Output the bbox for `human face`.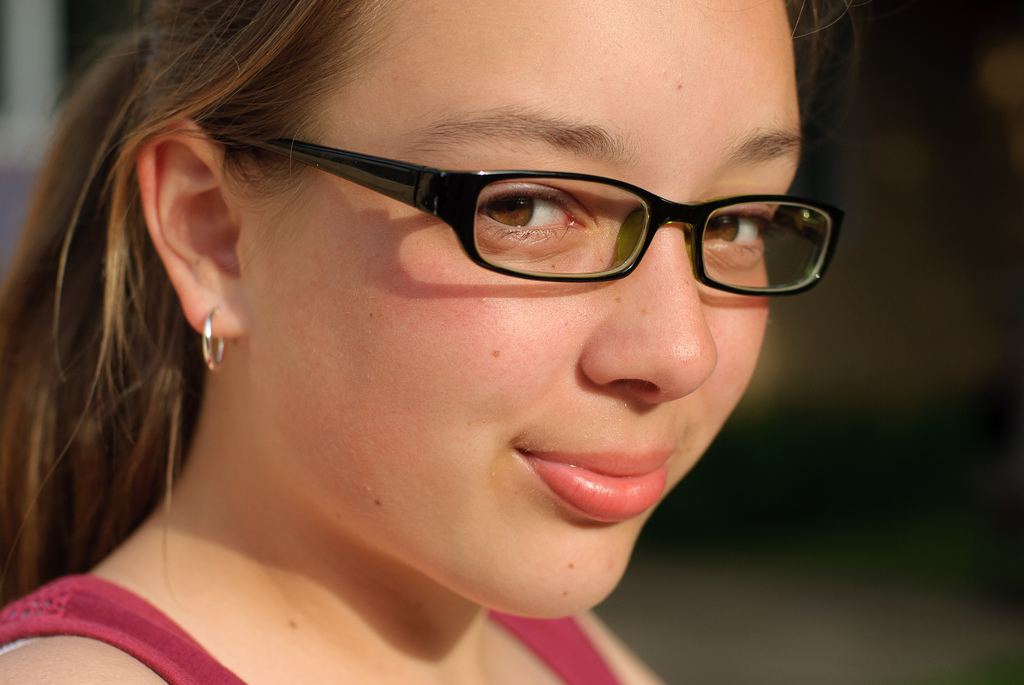
bbox=(231, 0, 808, 622).
